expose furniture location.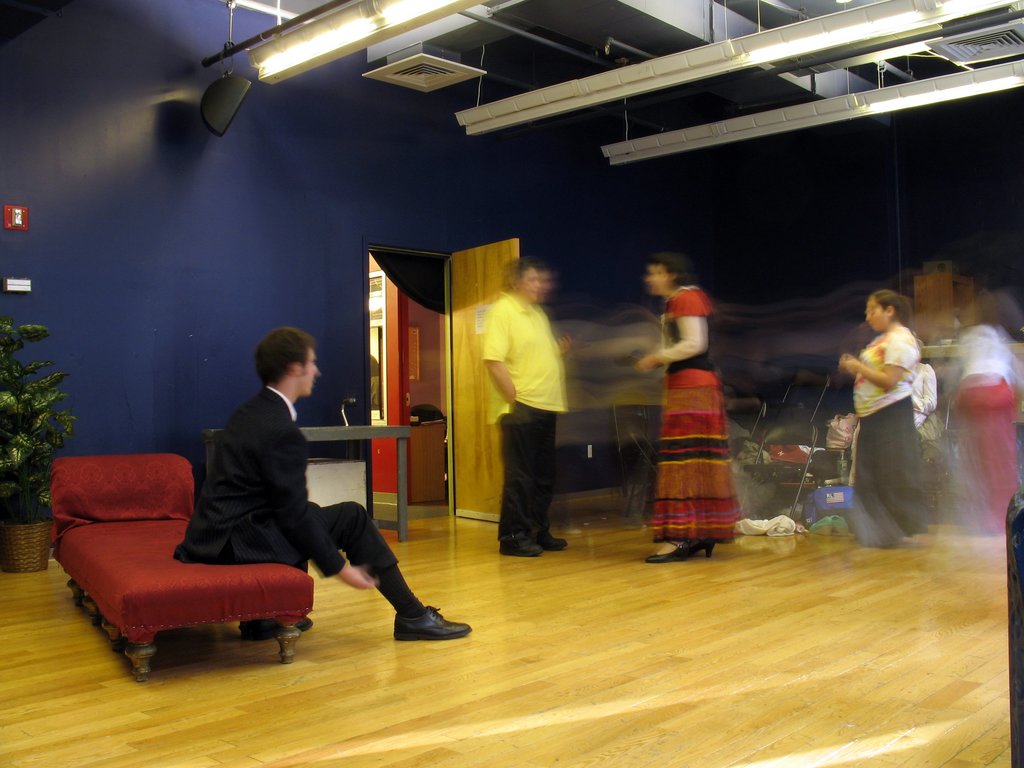
Exposed at Rect(735, 420, 813, 524).
